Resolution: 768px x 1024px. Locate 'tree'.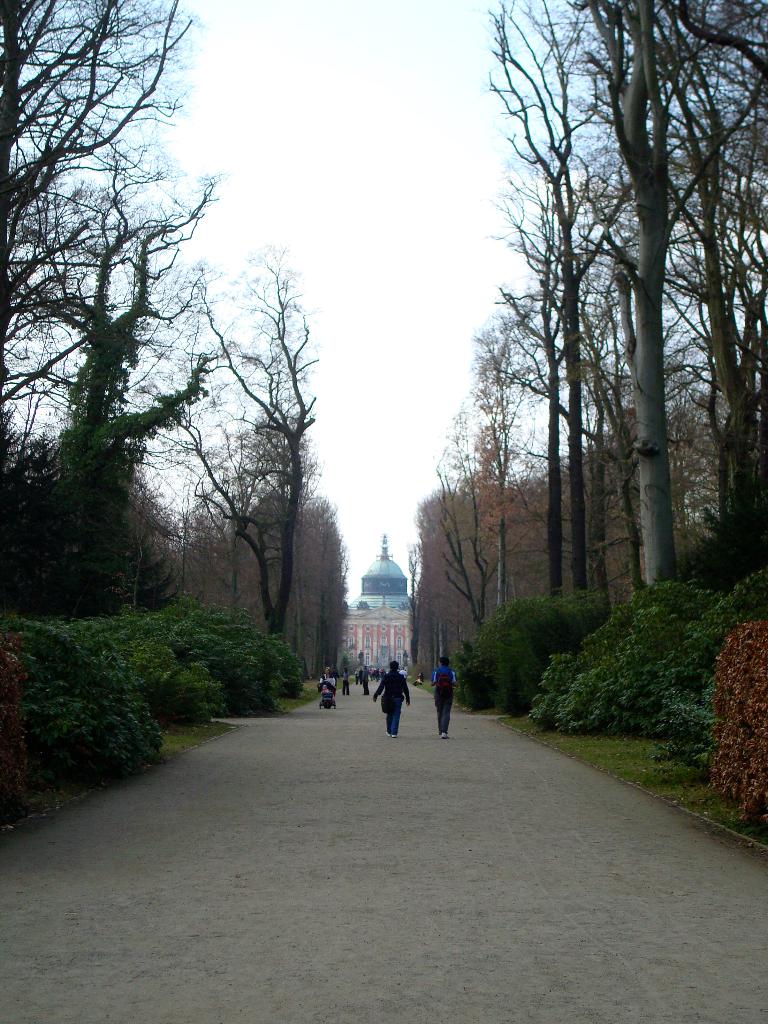
Rect(419, 305, 570, 644).
